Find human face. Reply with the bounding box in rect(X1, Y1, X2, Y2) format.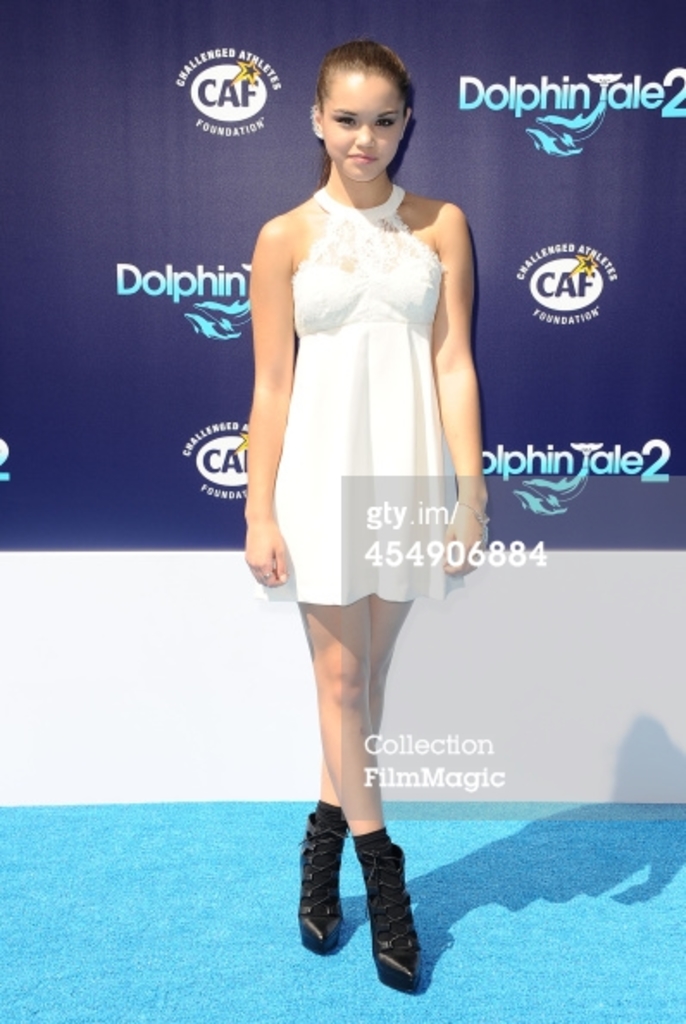
rect(324, 64, 405, 183).
